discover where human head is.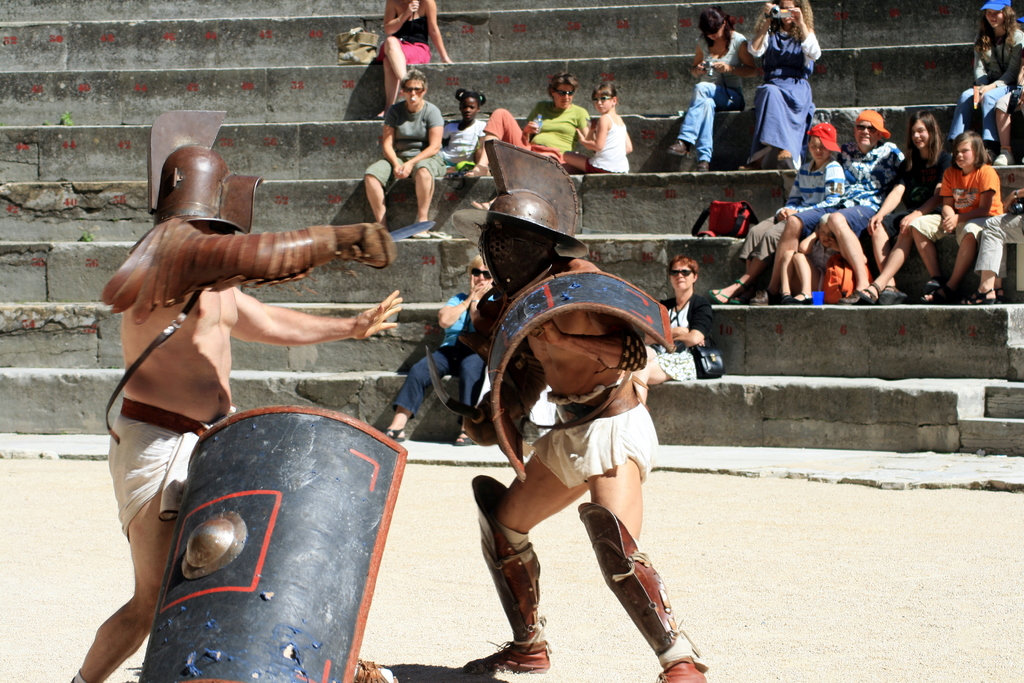
Discovered at l=808, t=121, r=831, b=161.
